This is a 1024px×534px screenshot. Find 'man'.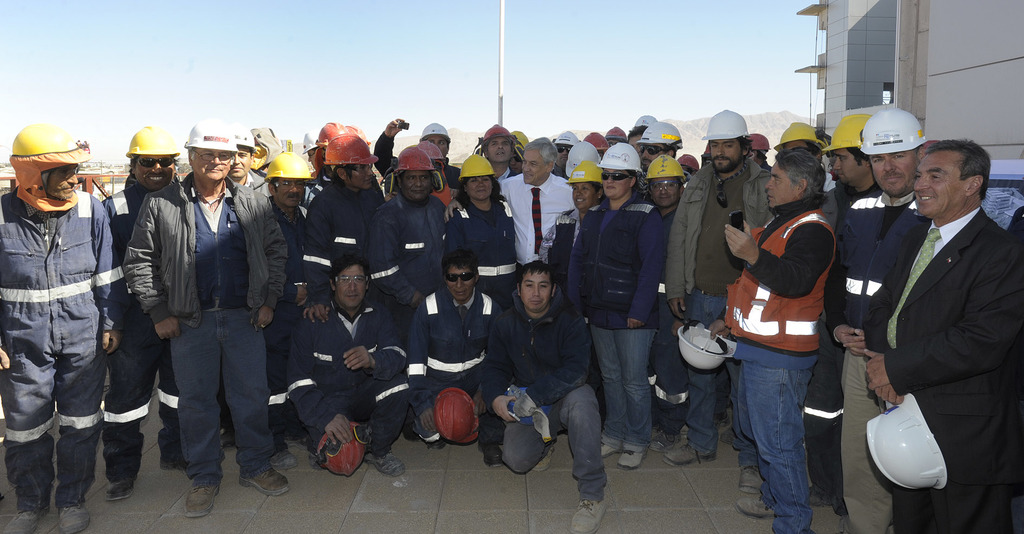
Bounding box: 663, 110, 769, 467.
